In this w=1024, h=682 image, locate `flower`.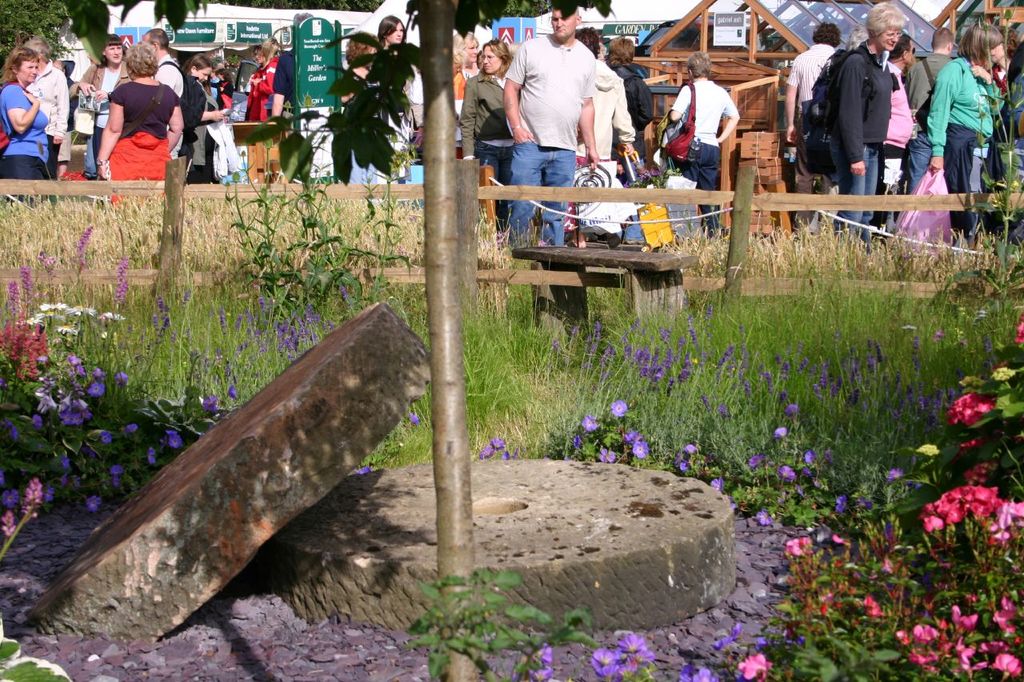
Bounding box: locate(677, 664, 692, 681).
